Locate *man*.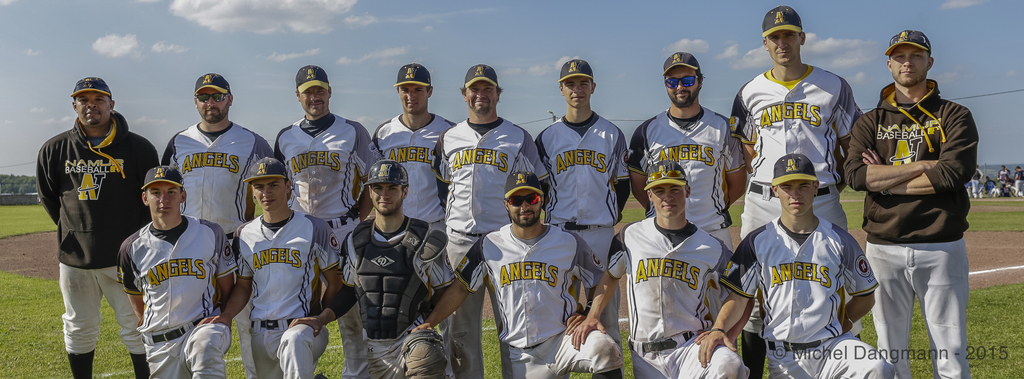
Bounding box: bbox(34, 74, 159, 378).
